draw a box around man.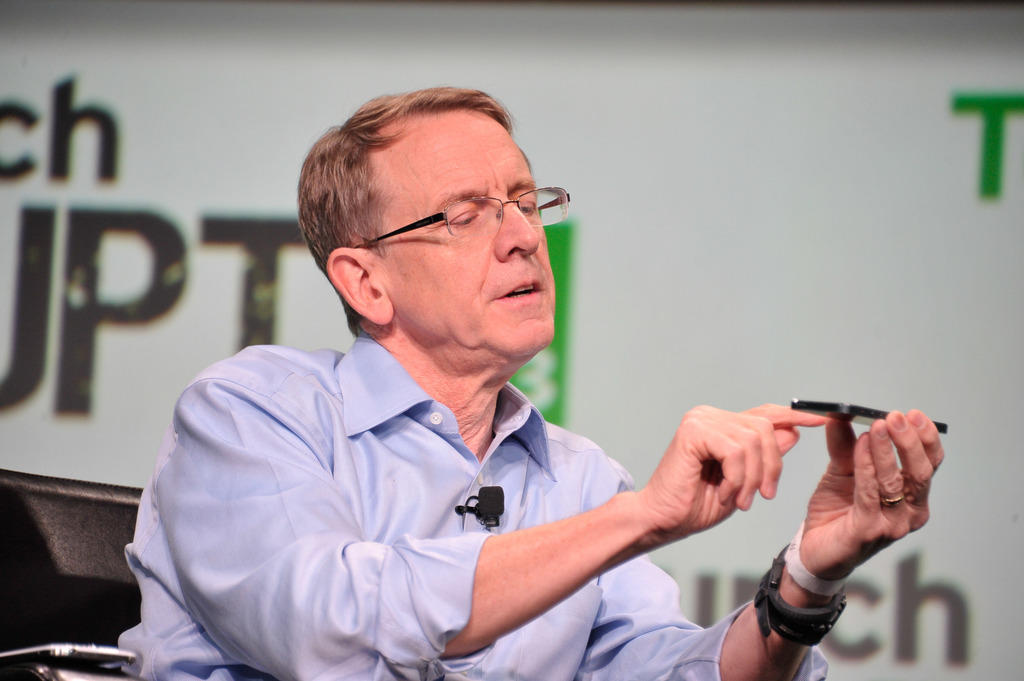
(left=121, top=83, right=946, bottom=680).
